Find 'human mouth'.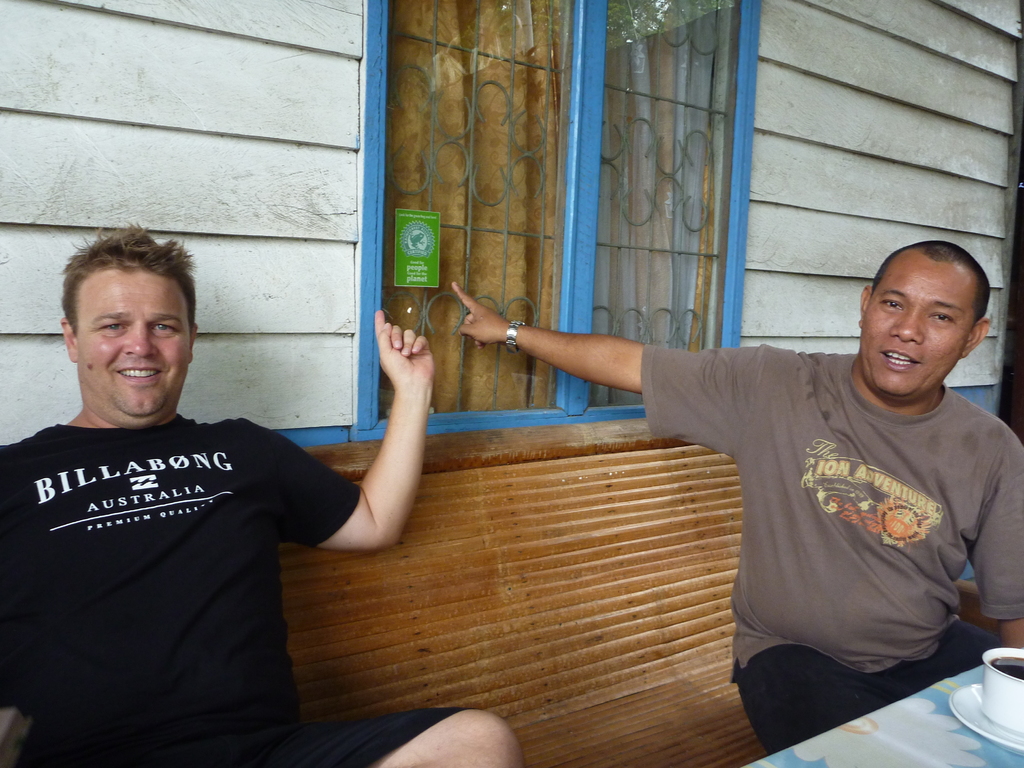
<box>884,341,923,371</box>.
